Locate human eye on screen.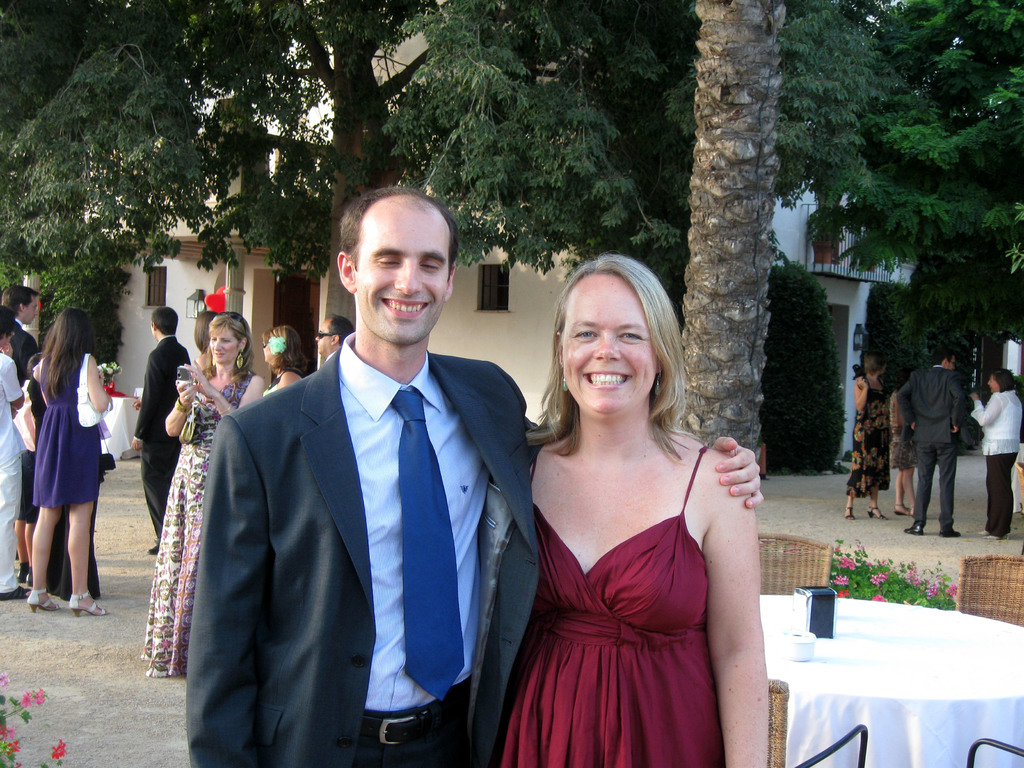
On screen at select_region(614, 329, 644, 342).
